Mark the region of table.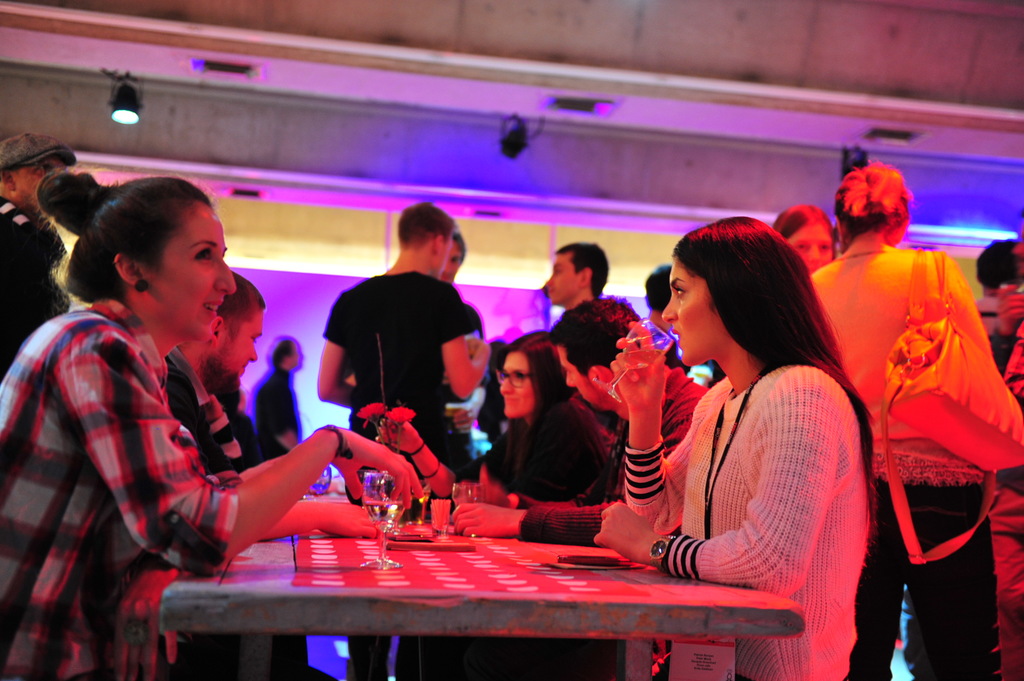
Region: 157:499:828:671.
